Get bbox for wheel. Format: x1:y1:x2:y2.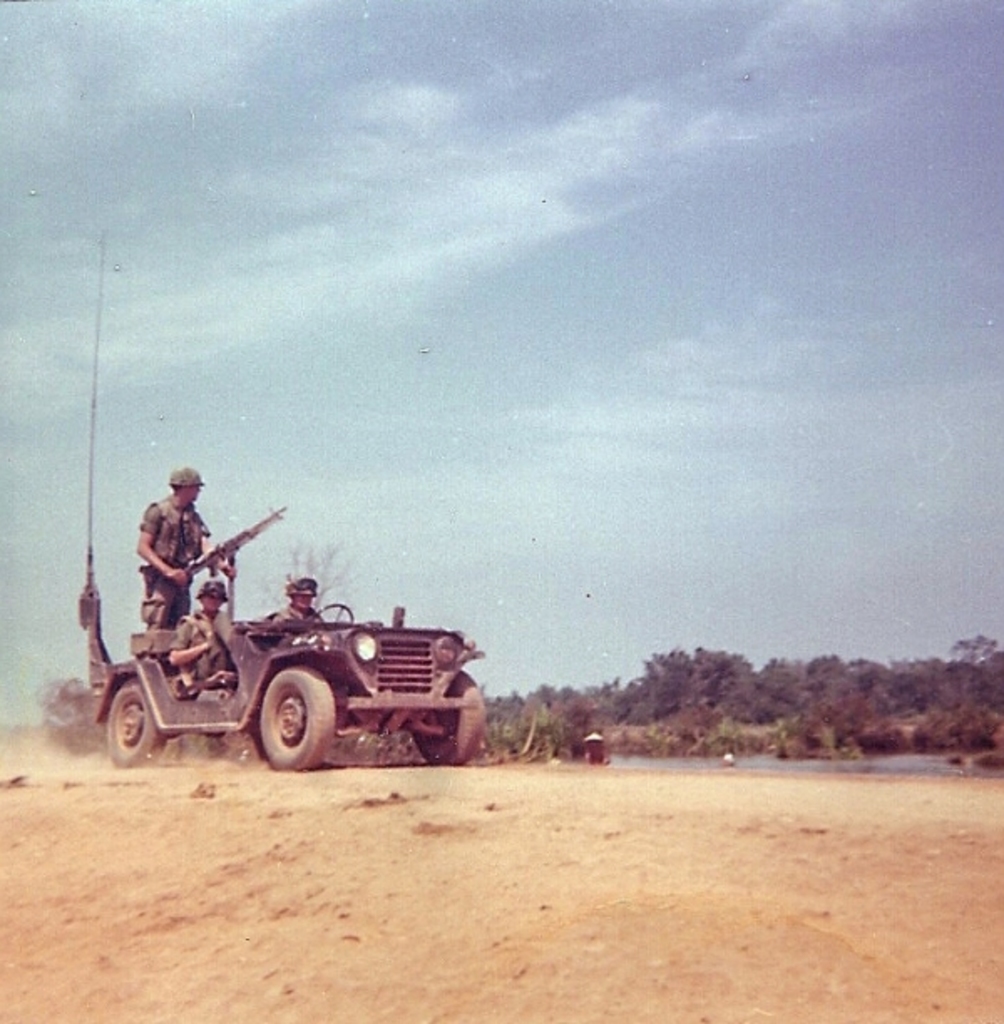
251:664:330:773.
